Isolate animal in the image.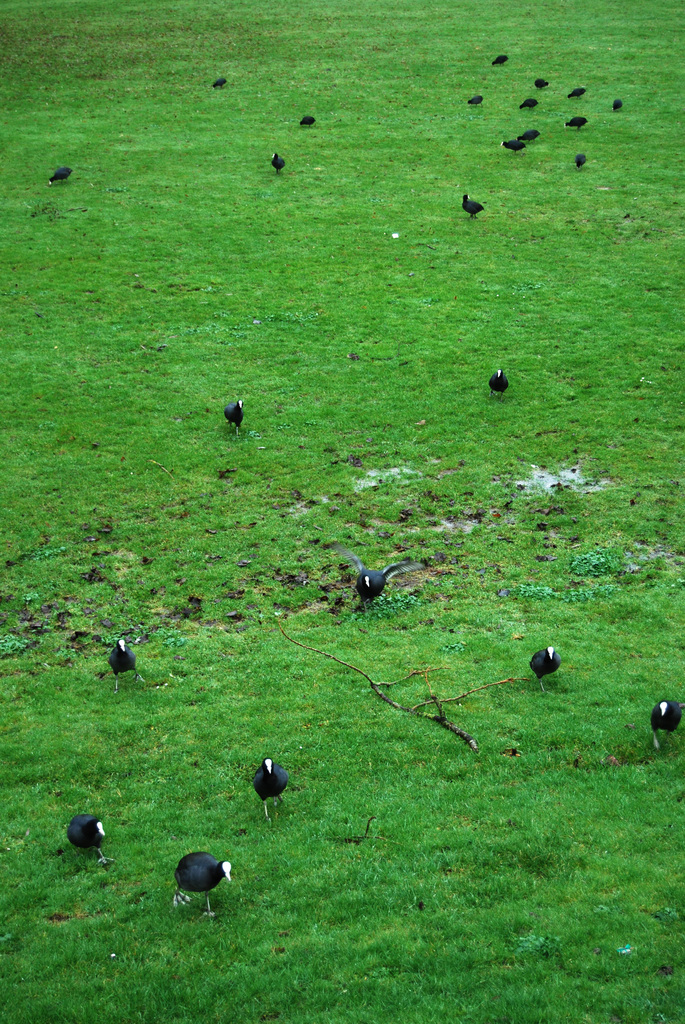
Isolated region: [499, 137, 527, 154].
